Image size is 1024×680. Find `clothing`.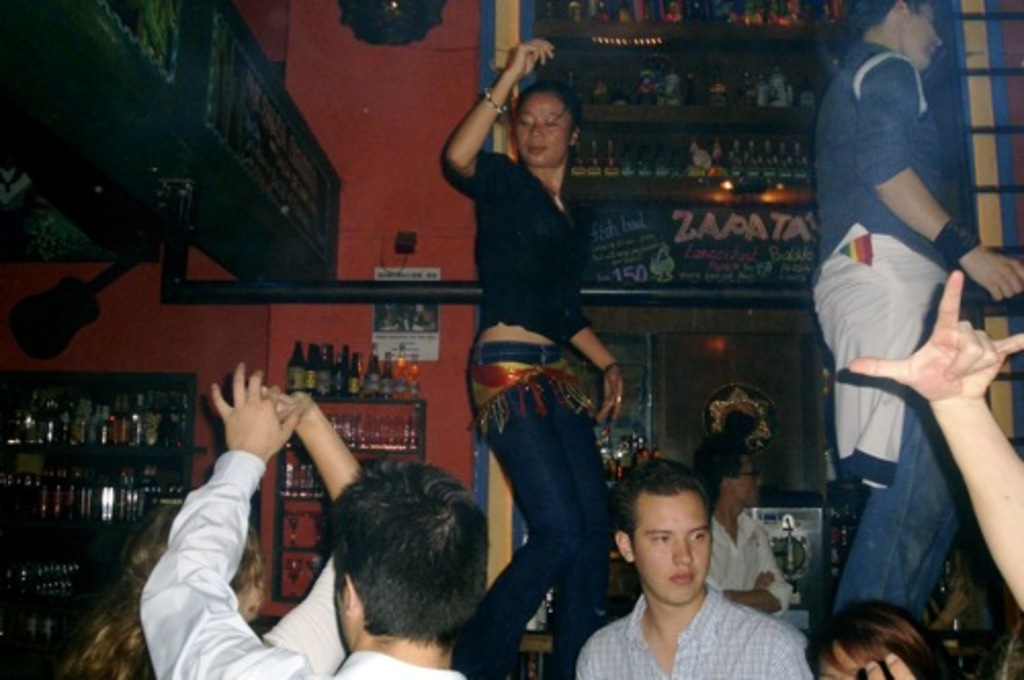
detection(815, 39, 977, 617).
